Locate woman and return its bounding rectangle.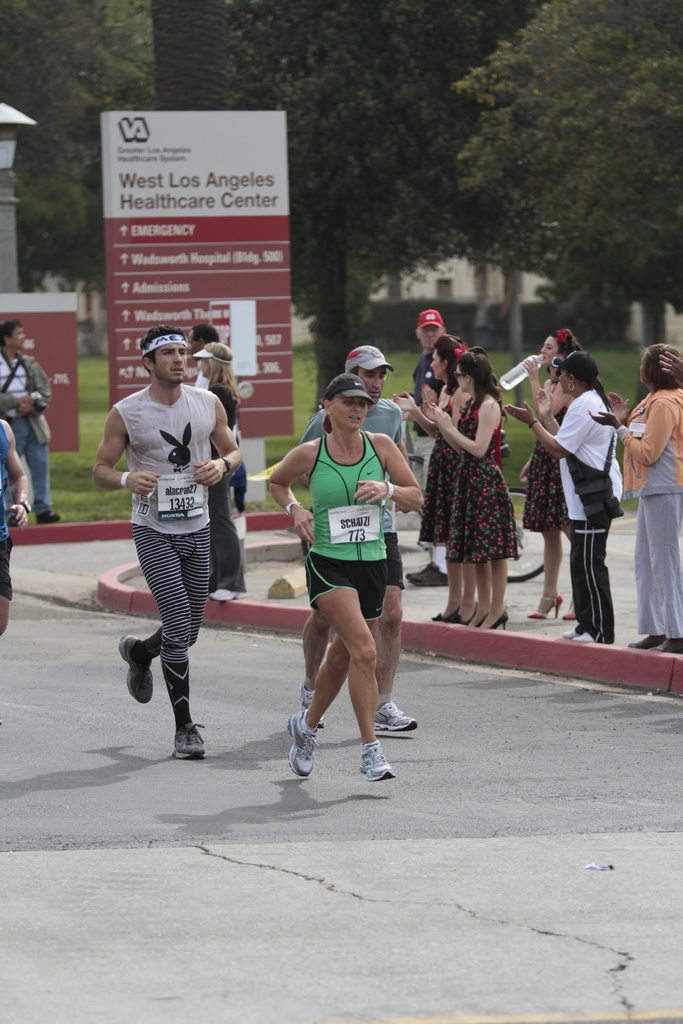
186,342,250,607.
